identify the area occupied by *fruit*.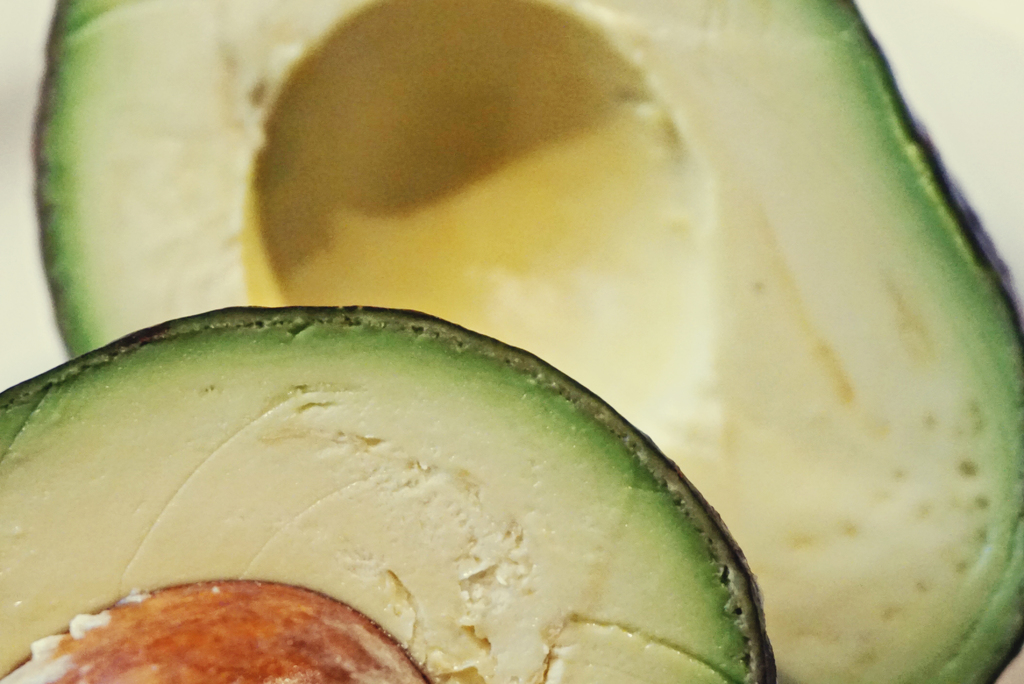
Area: {"left": 29, "top": 0, "right": 1023, "bottom": 683}.
